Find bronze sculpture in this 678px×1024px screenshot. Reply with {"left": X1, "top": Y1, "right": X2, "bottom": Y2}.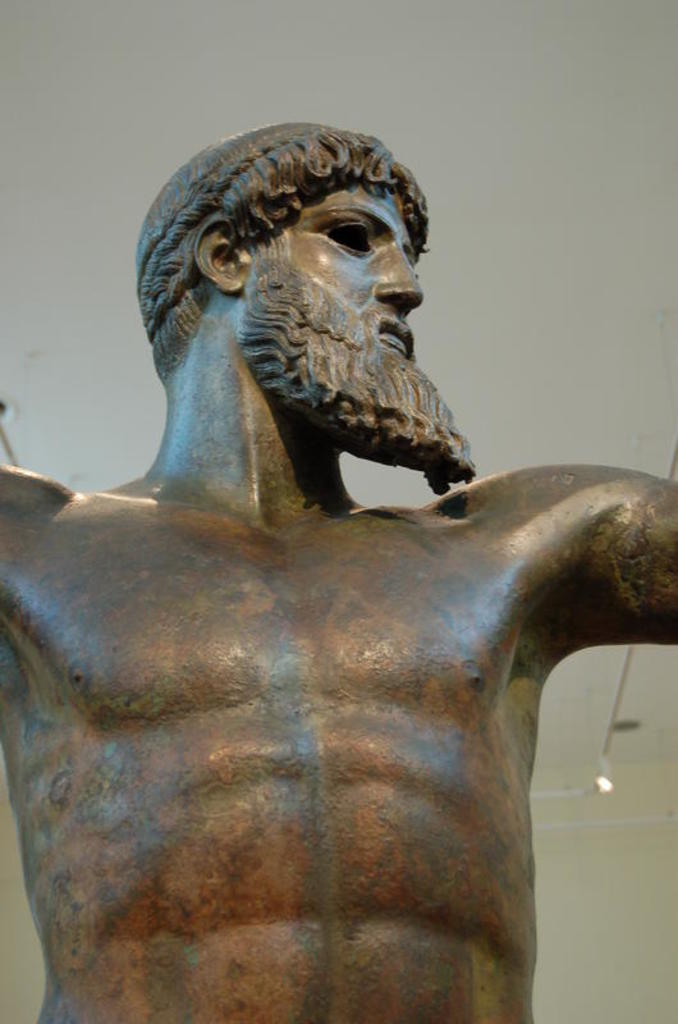
{"left": 0, "top": 105, "right": 677, "bottom": 1023}.
